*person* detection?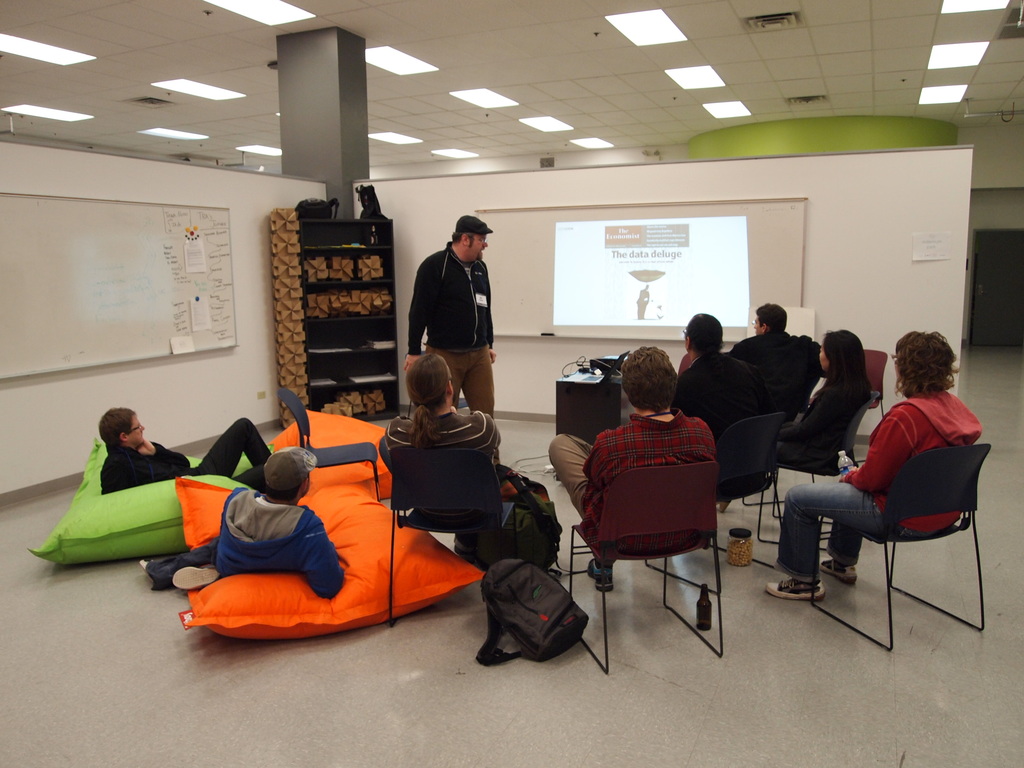
729,301,817,409
